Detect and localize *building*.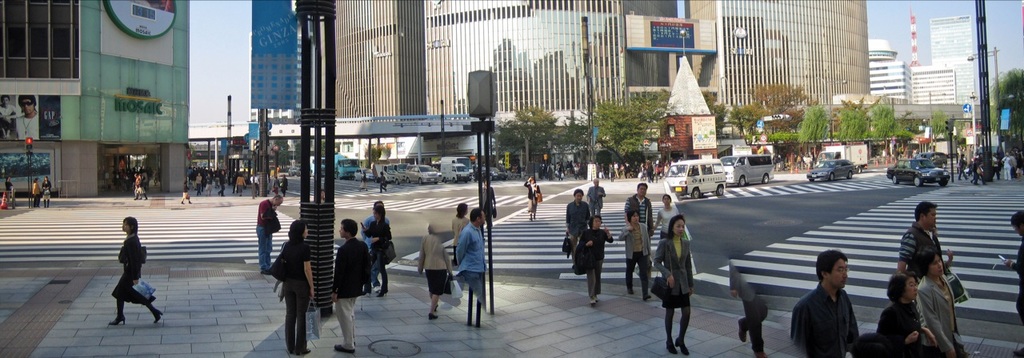
Localized at box=[0, 0, 188, 203].
